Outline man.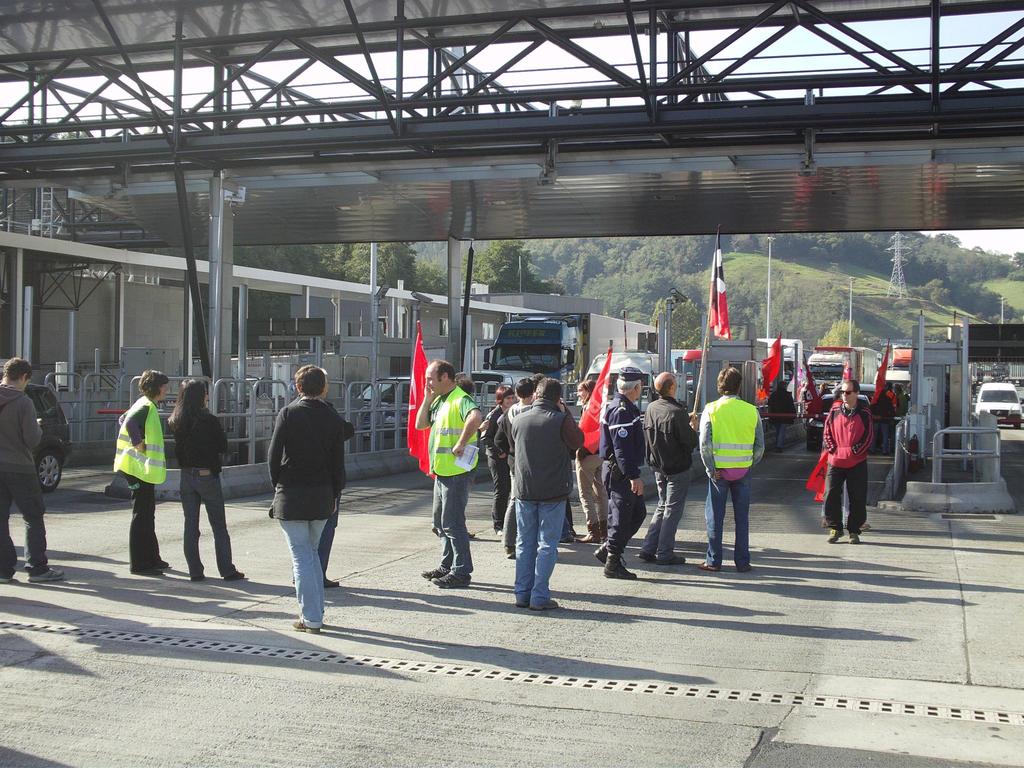
Outline: left=811, top=376, right=867, bottom=550.
